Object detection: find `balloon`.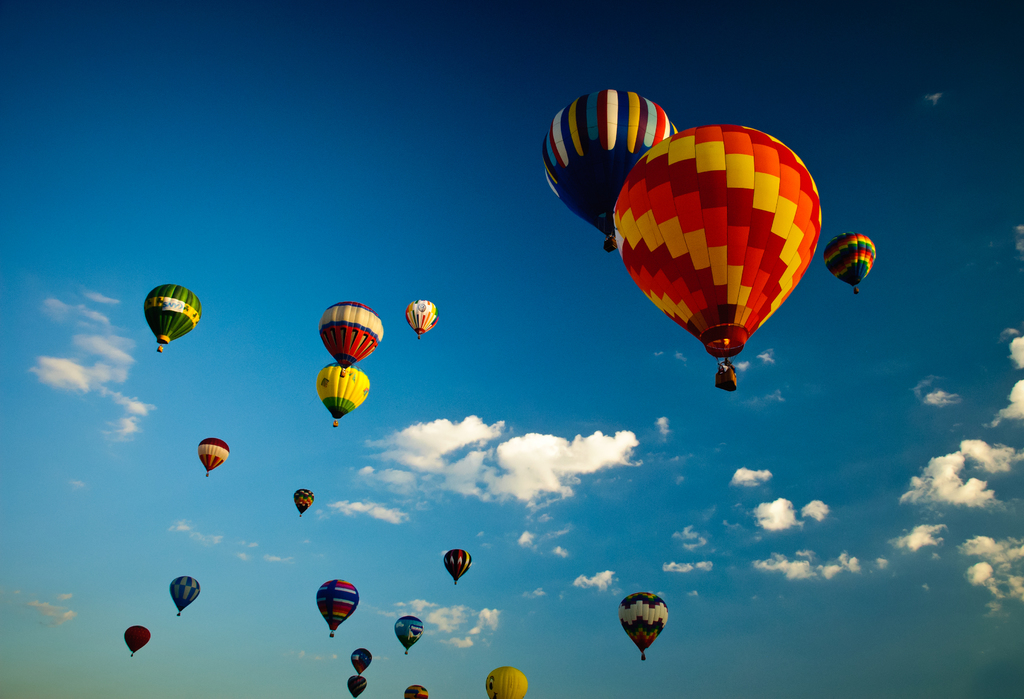
detection(147, 282, 202, 343).
